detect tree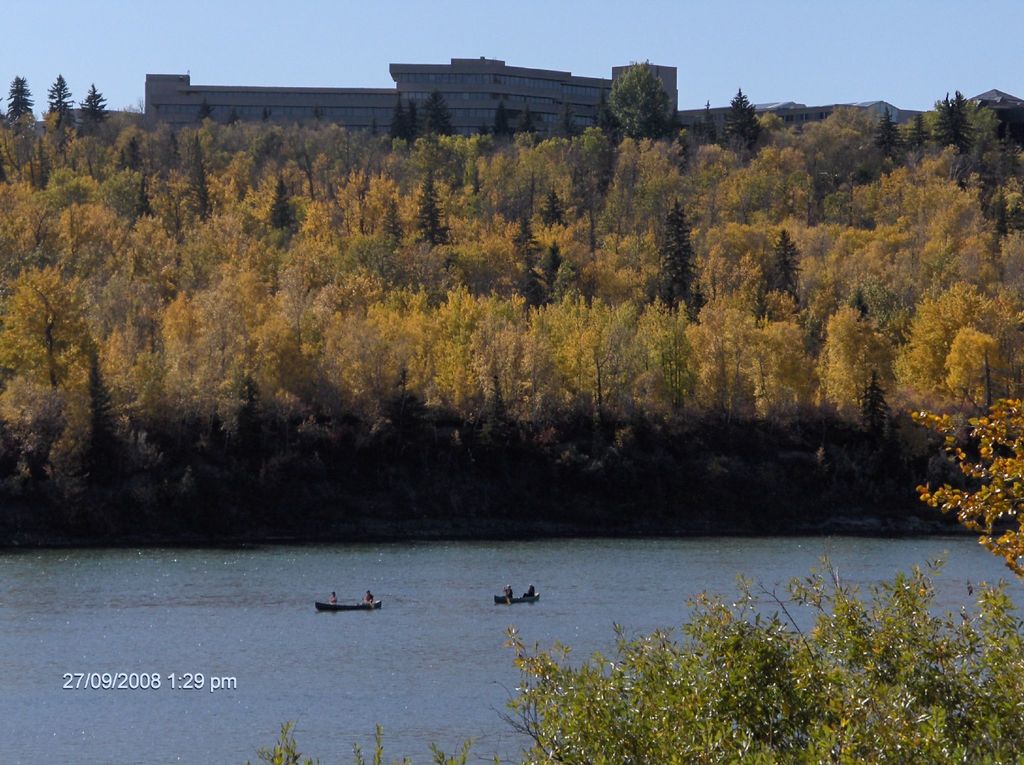
490/100/515/135
